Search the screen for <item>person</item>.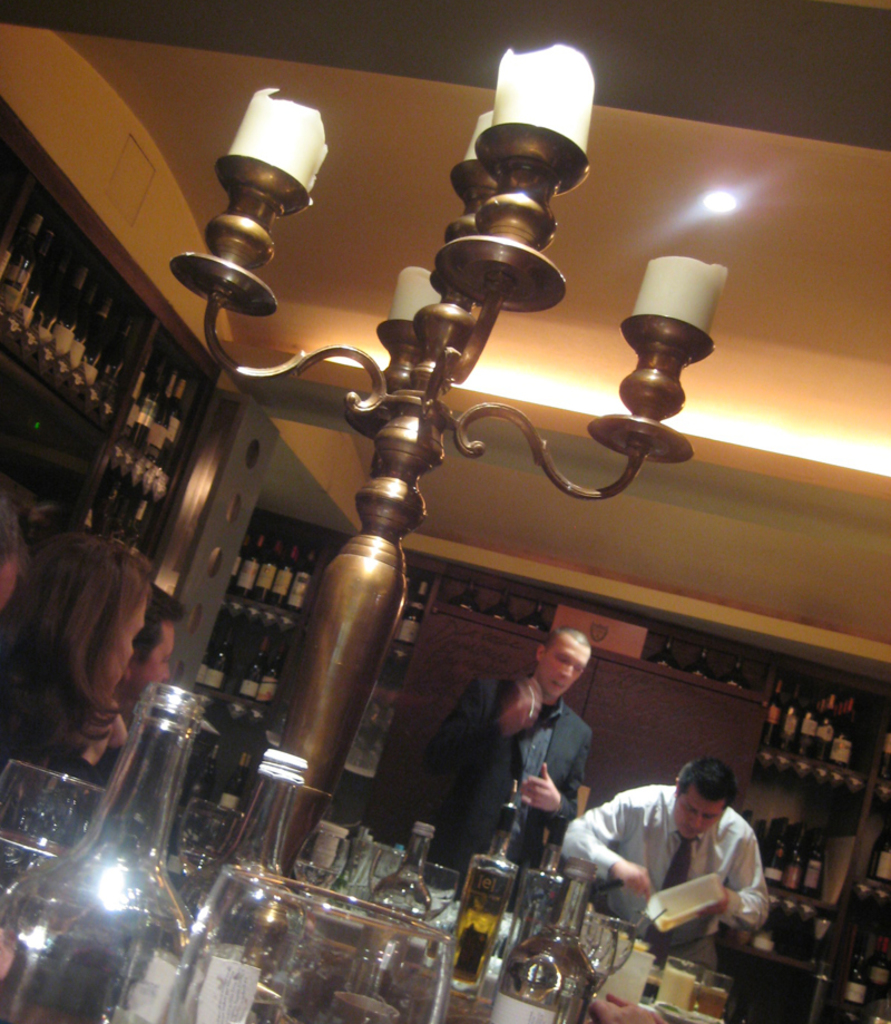
Found at l=570, t=739, r=783, b=974.
